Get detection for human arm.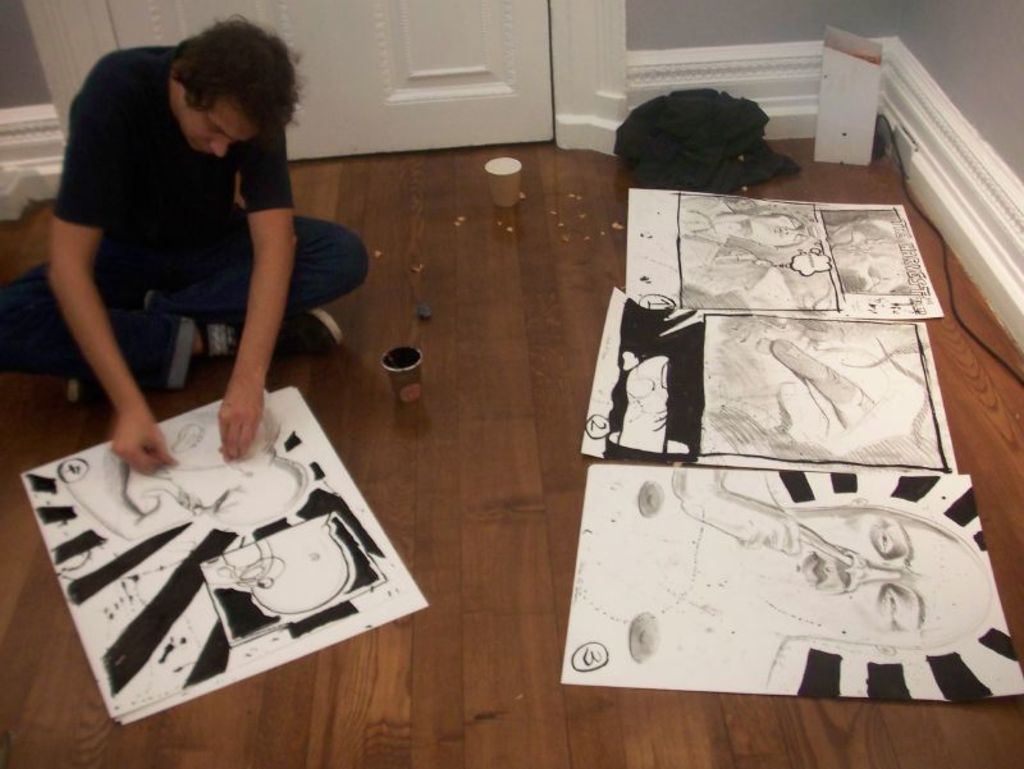
Detection: bbox=(24, 175, 151, 467).
